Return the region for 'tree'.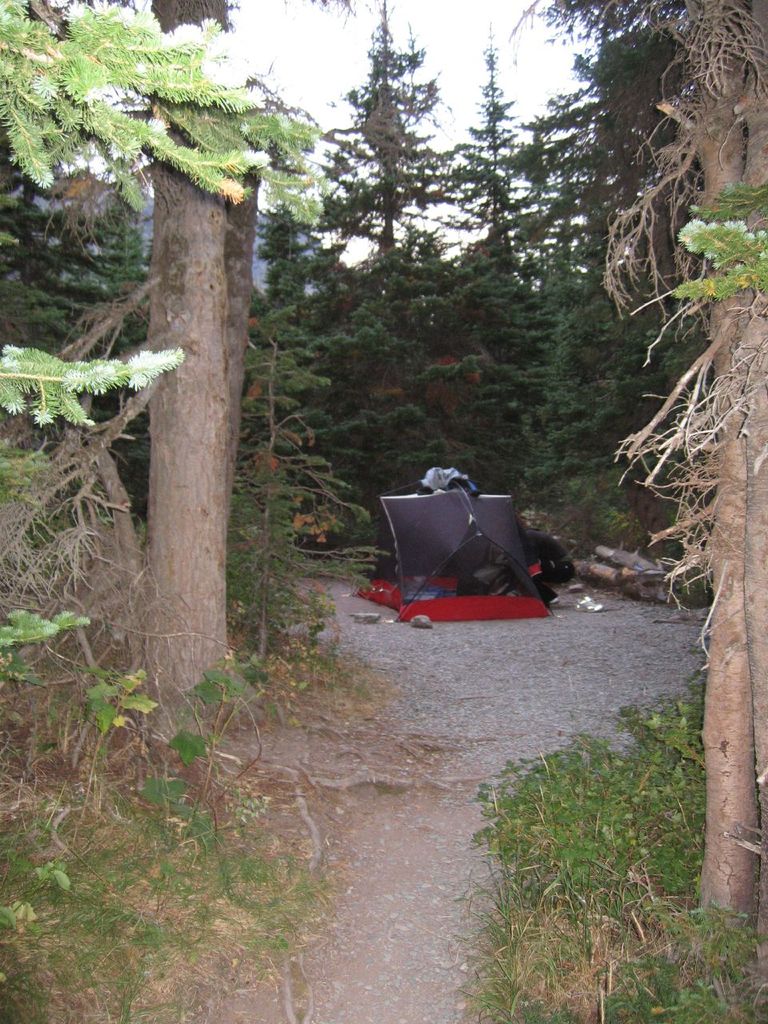
x1=0, y1=0, x2=310, y2=436.
